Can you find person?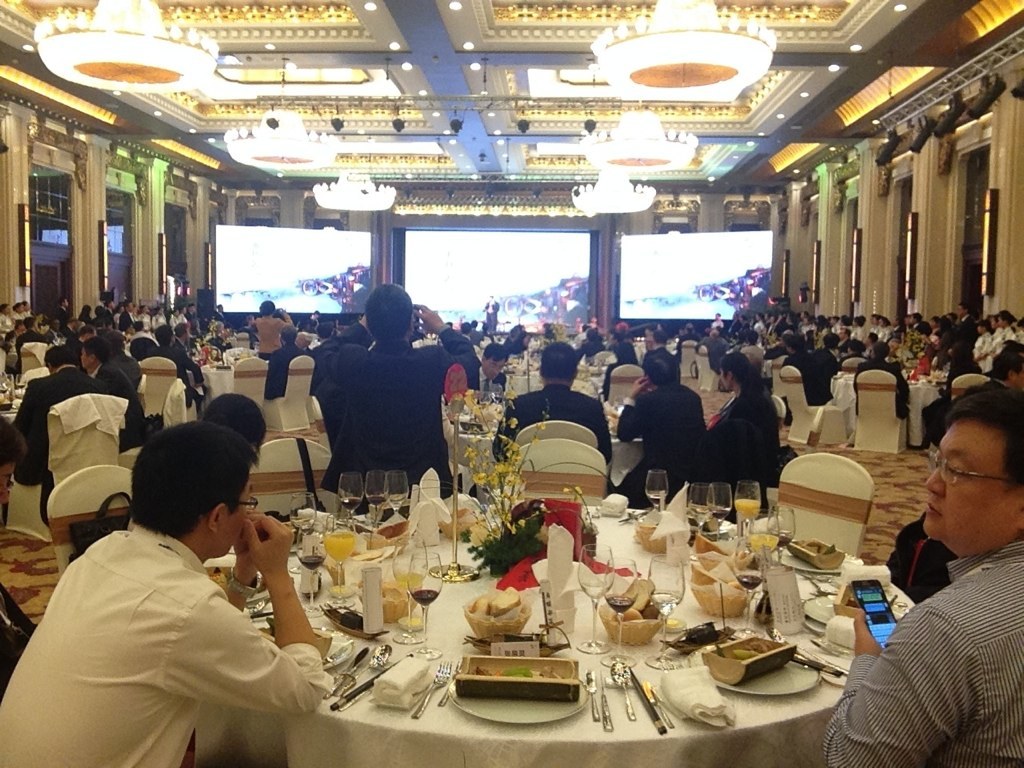
Yes, bounding box: bbox(188, 296, 200, 319).
